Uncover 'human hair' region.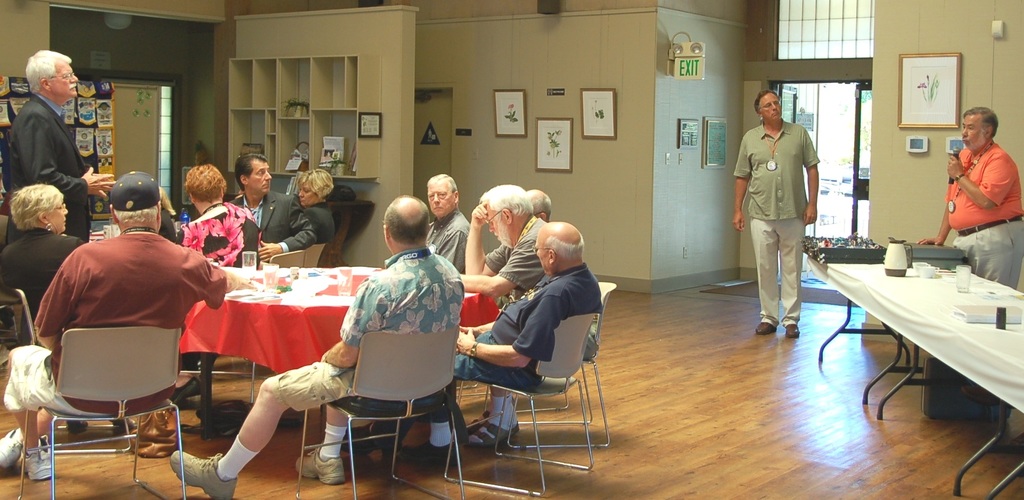
Uncovered: (left=114, top=211, right=153, bottom=222).
